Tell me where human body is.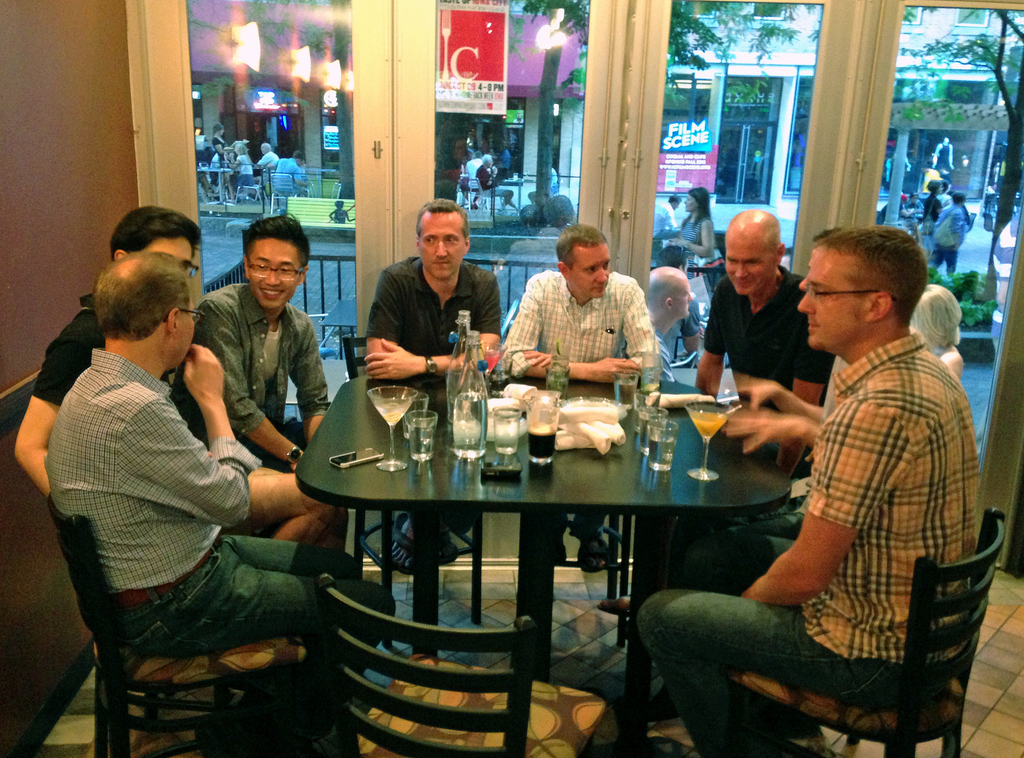
human body is at detection(495, 145, 510, 178).
